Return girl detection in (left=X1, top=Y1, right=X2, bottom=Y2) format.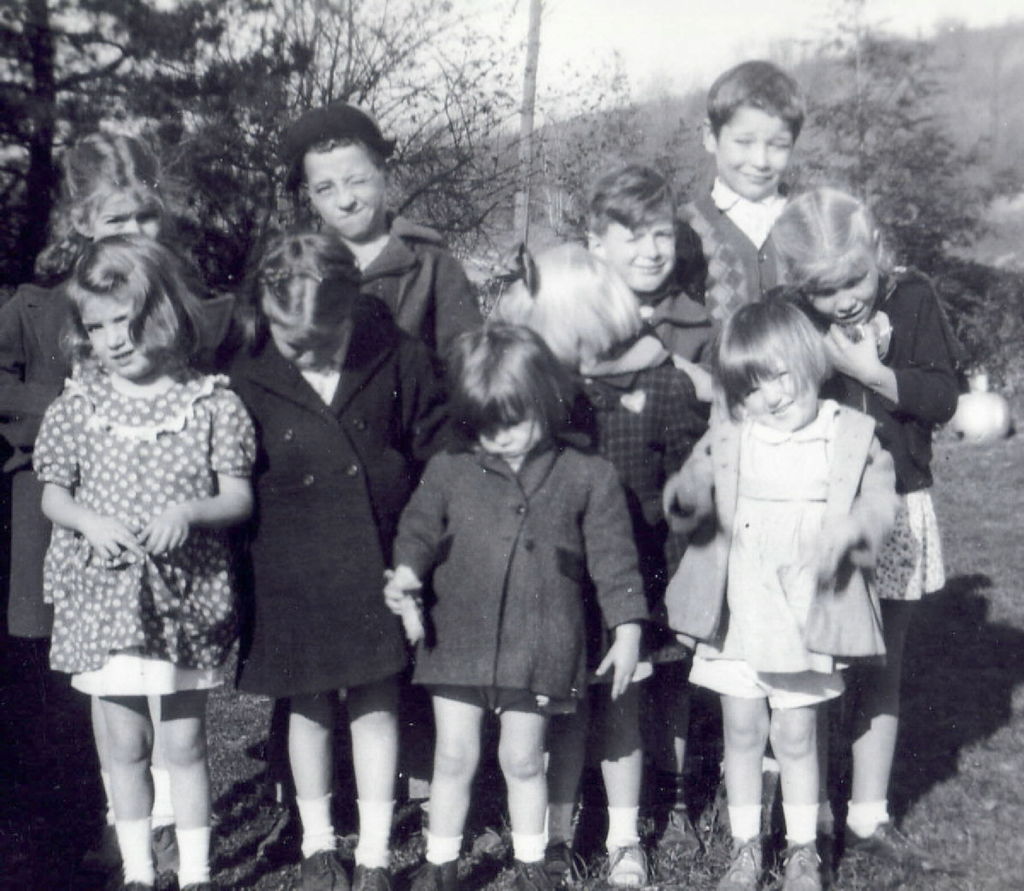
(left=380, top=313, right=653, bottom=890).
